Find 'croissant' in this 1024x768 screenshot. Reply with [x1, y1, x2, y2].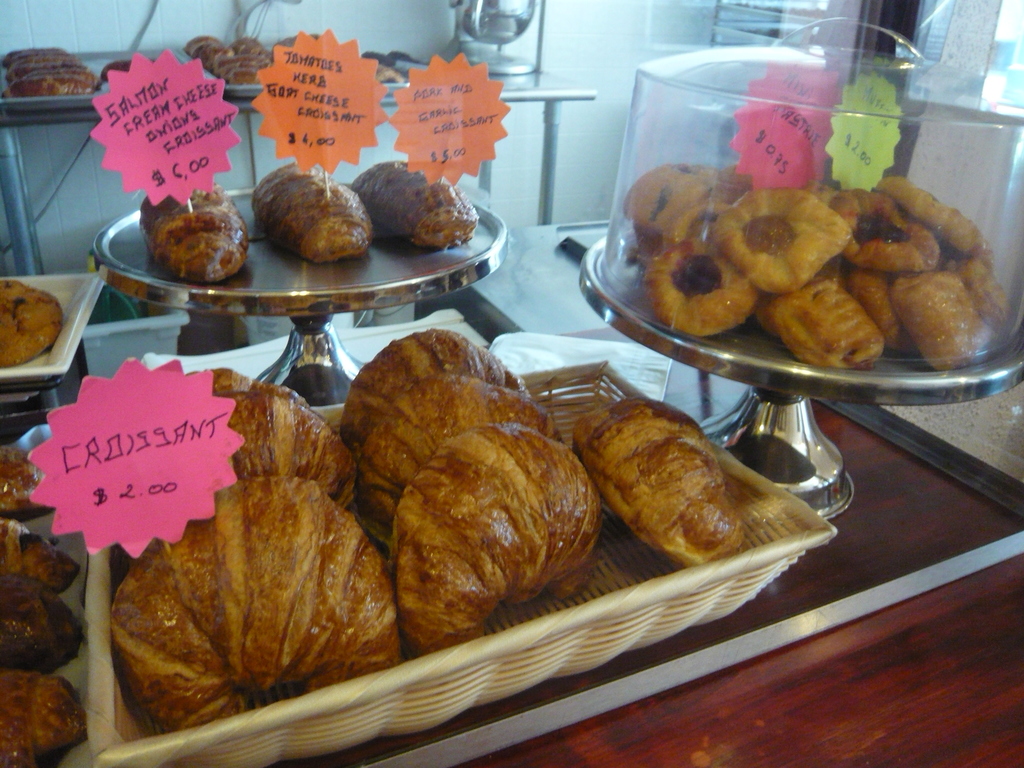
[0, 517, 79, 595].
